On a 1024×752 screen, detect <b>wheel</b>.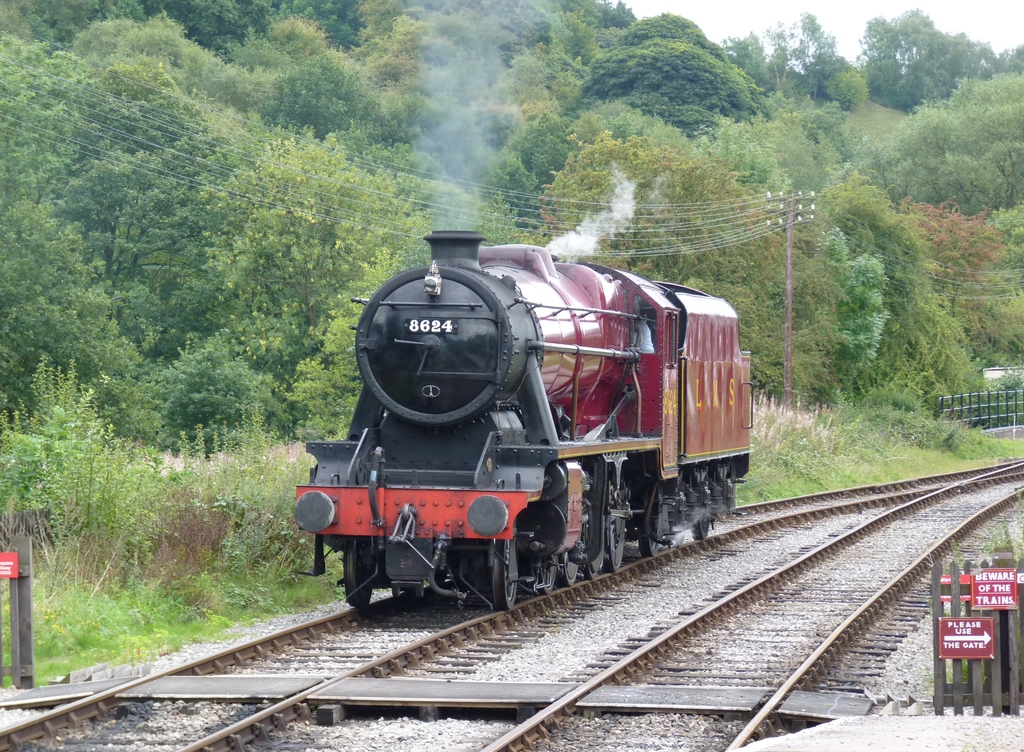
<box>687,517,715,543</box>.
